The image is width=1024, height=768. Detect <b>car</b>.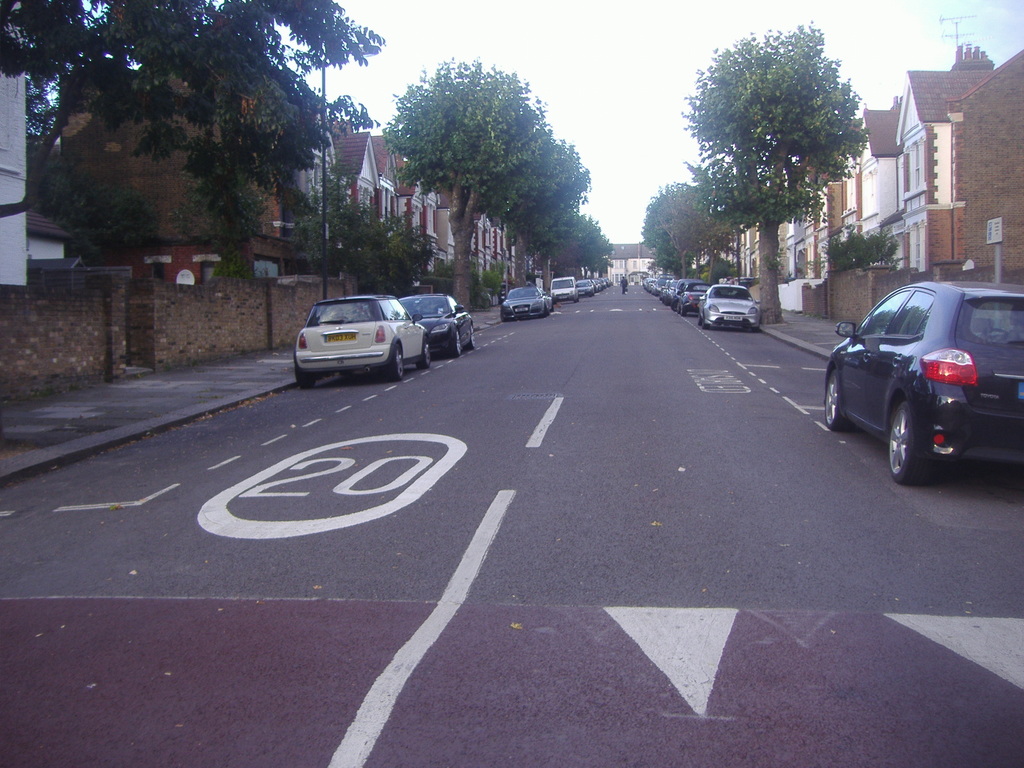
Detection: bbox=[500, 284, 551, 322].
